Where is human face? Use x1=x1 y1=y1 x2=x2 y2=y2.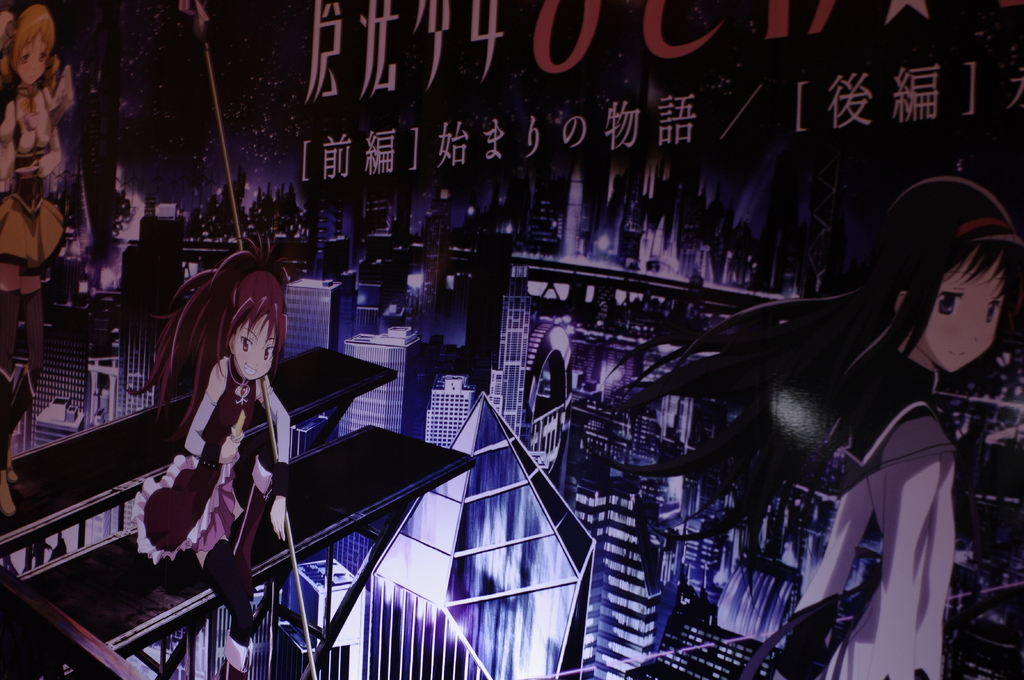
x1=893 y1=219 x2=1017 y2=402.
